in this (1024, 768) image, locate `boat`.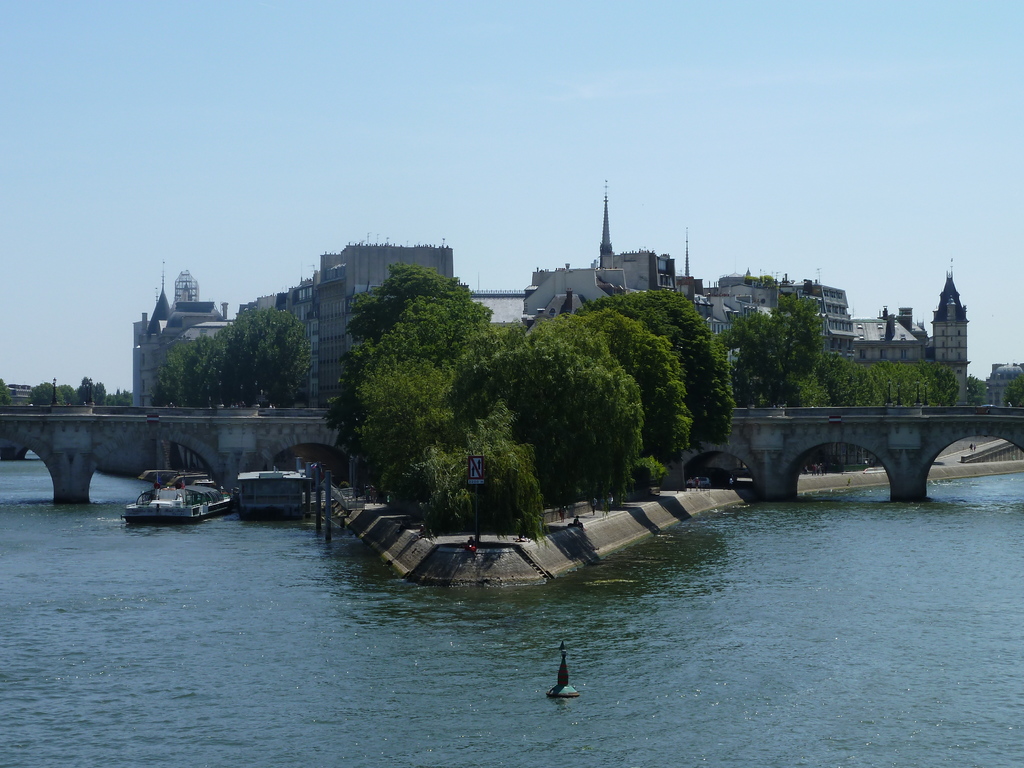
Bounding box: <box>116,465,230,529</box>.
